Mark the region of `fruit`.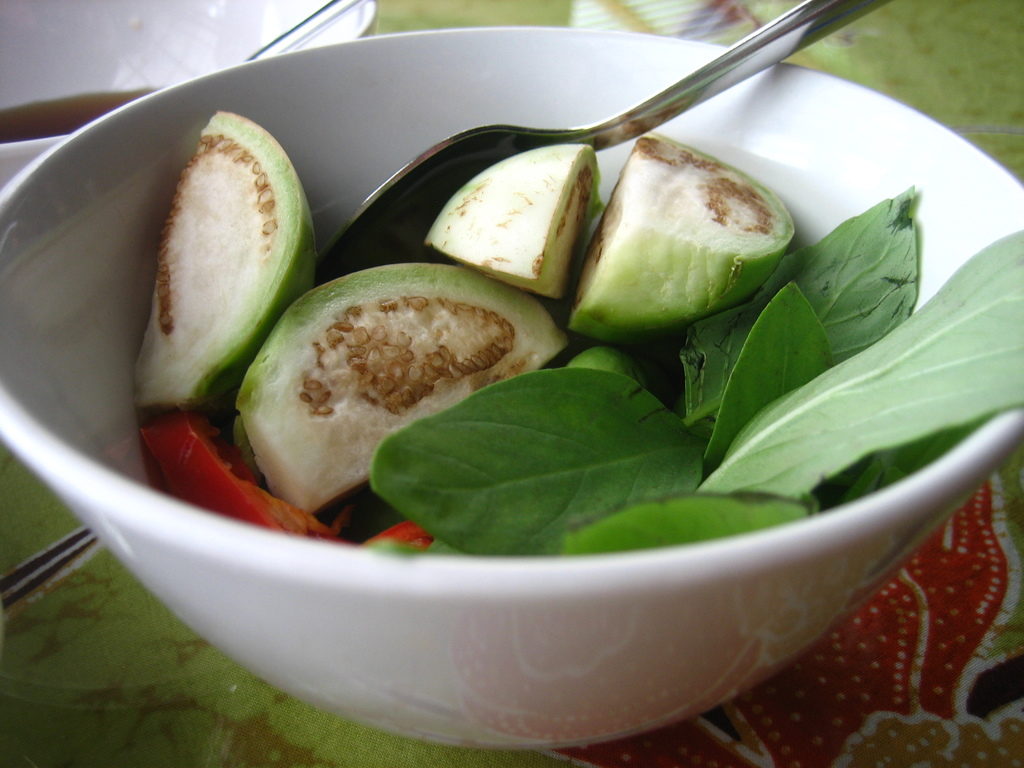
Region: [left=424, top=144, right=605, bottom=295].
